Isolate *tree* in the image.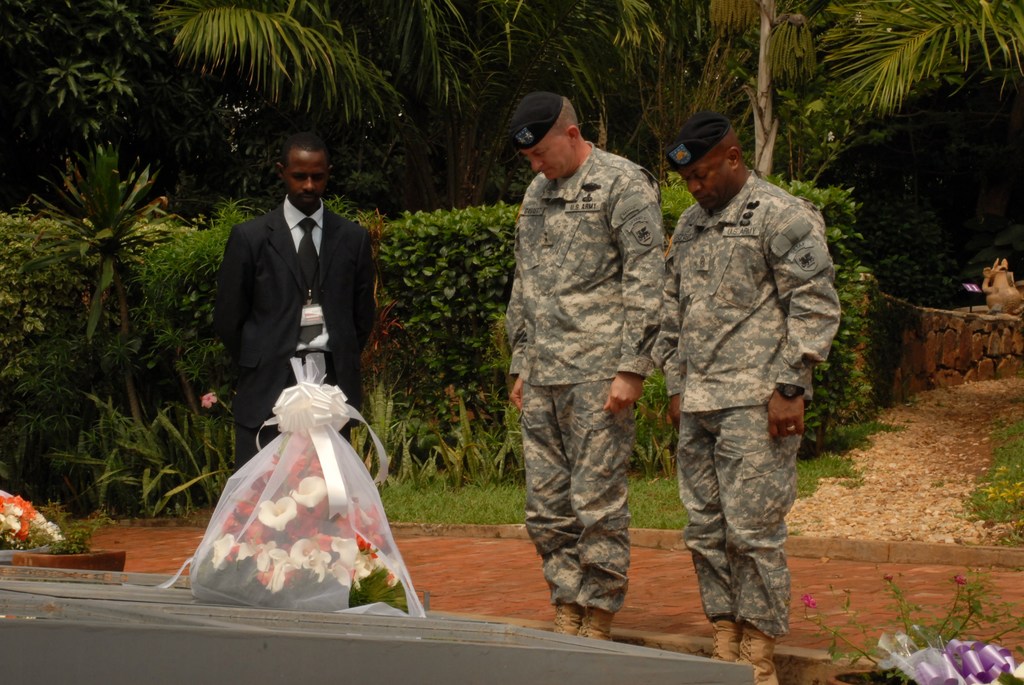
Isolated region: select_region(13, 139, 172, 471).
